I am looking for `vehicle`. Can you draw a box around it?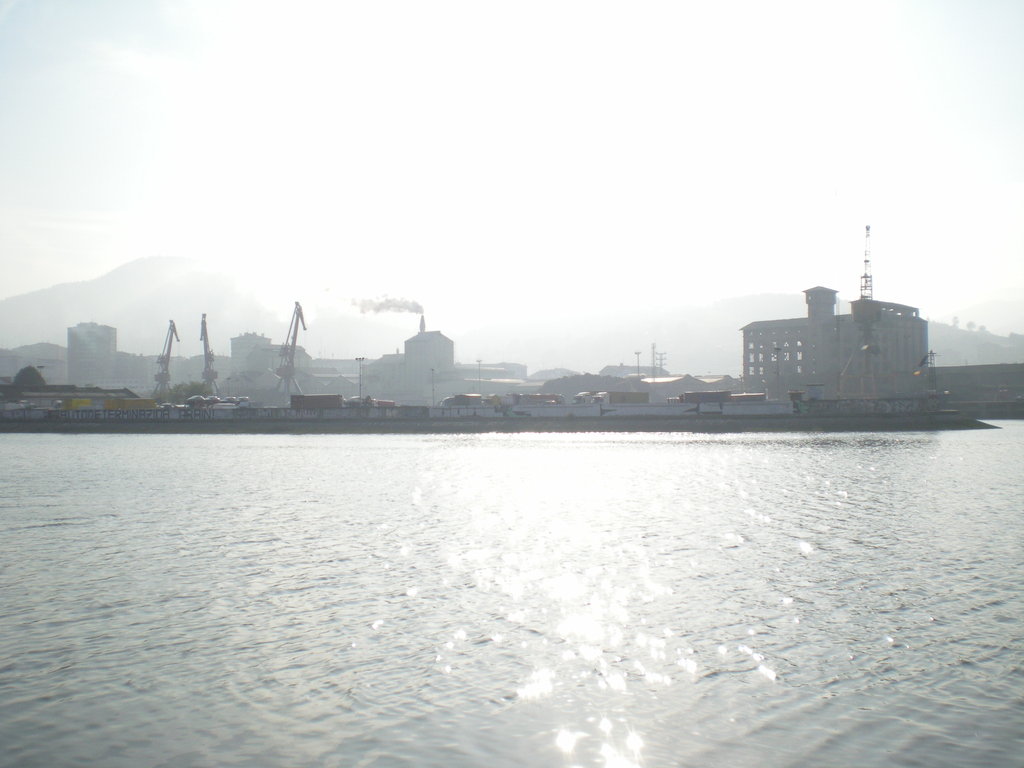
Sure, the bounding box is bbox(511, 392, 564, 406).
